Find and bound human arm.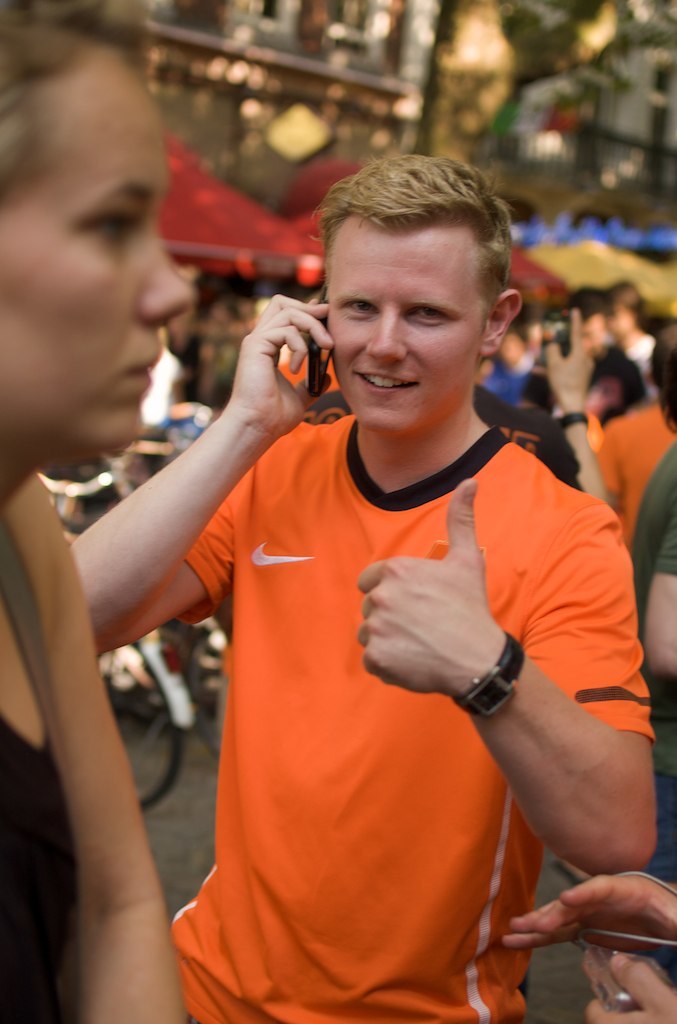
Bound: {"left": 58, "top": 291, "right": 340, "bottom": 632}.
